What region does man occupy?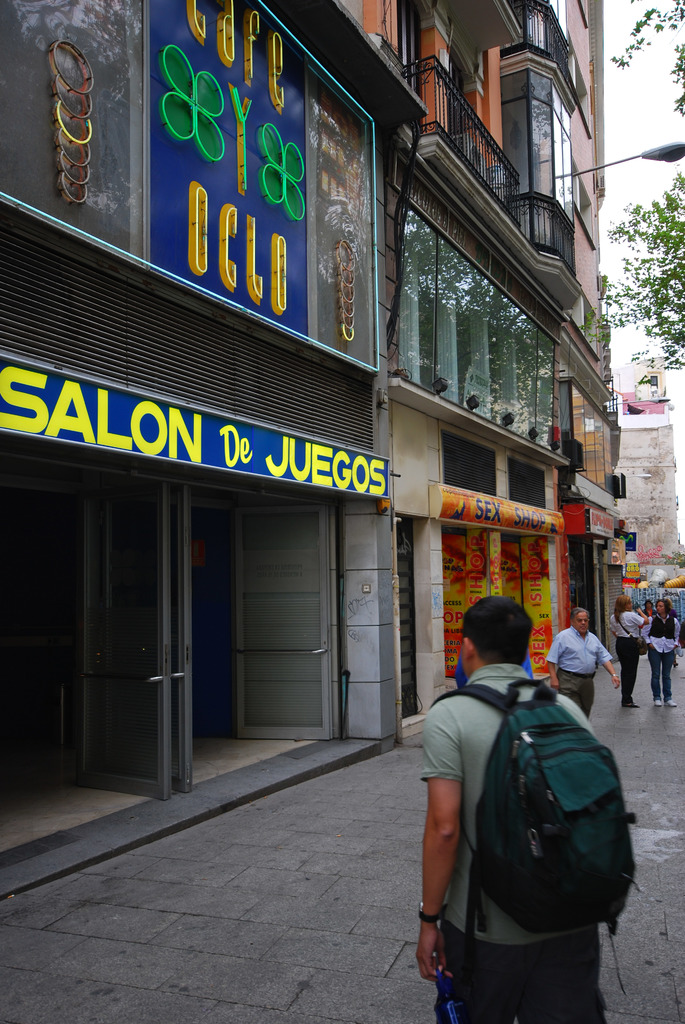
left=553, top=609, right=622, bottom=716.
